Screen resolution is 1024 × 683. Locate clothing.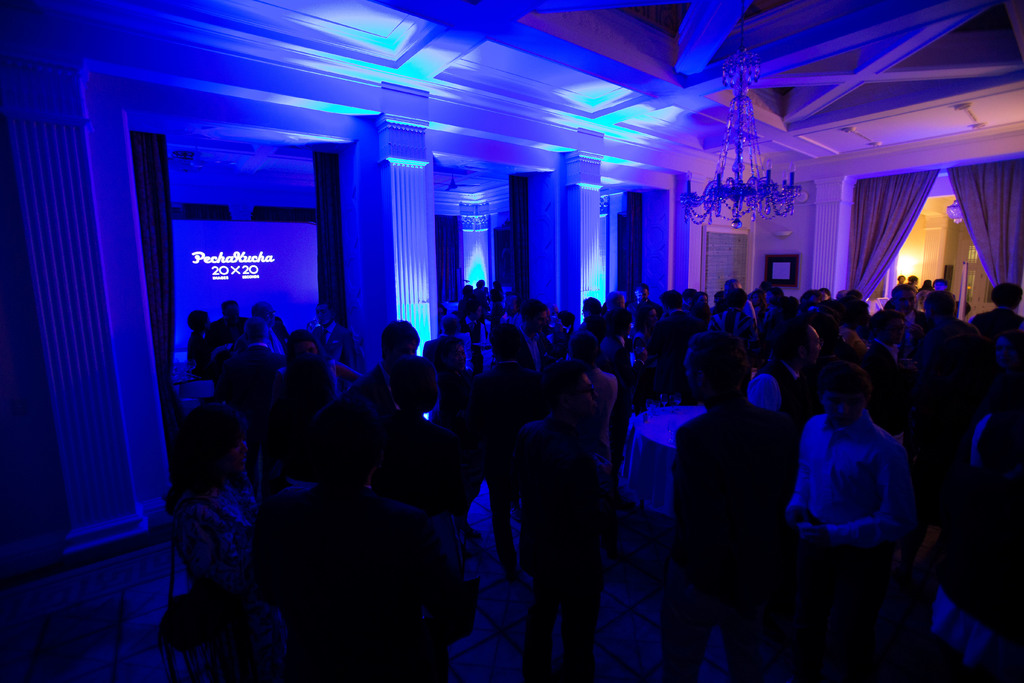
(747, 359, 812, 411).
